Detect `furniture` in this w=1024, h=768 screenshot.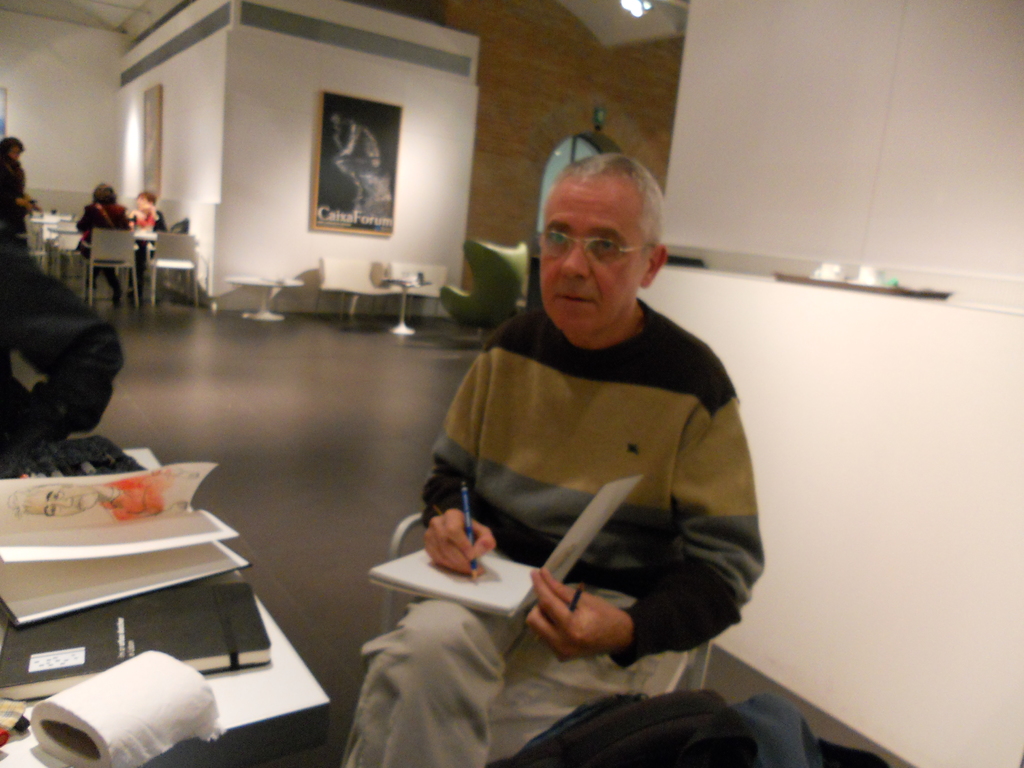
Detection: x1=317, y1=260, x2=397, y2=318.
